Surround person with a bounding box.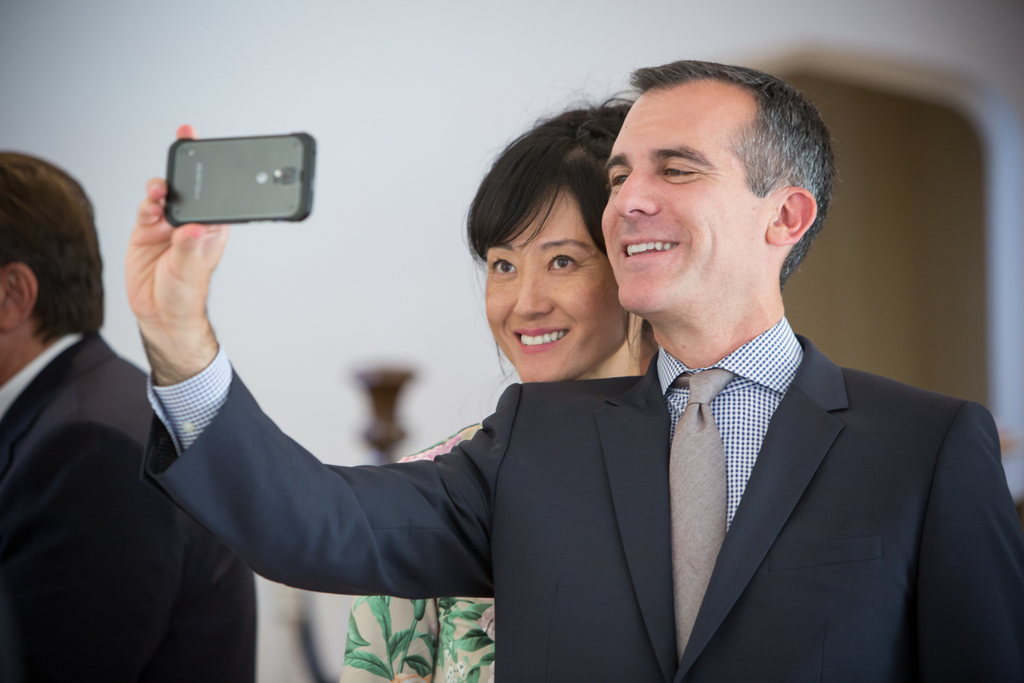
box(345, 98, 657, 682).
